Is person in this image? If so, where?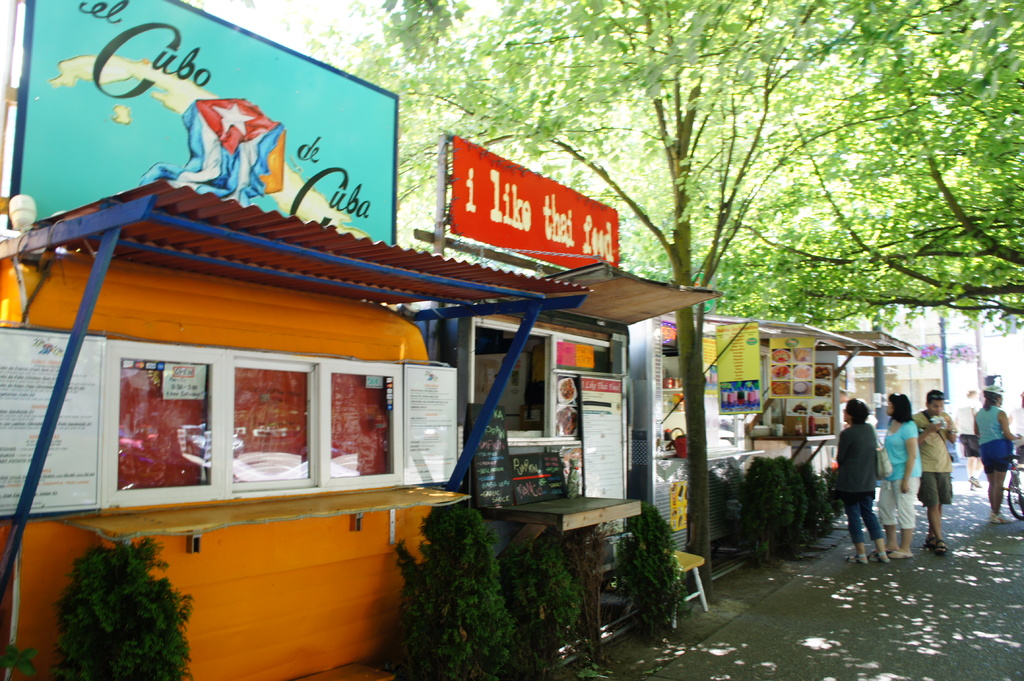
Yes, at 953 382 980 491.
